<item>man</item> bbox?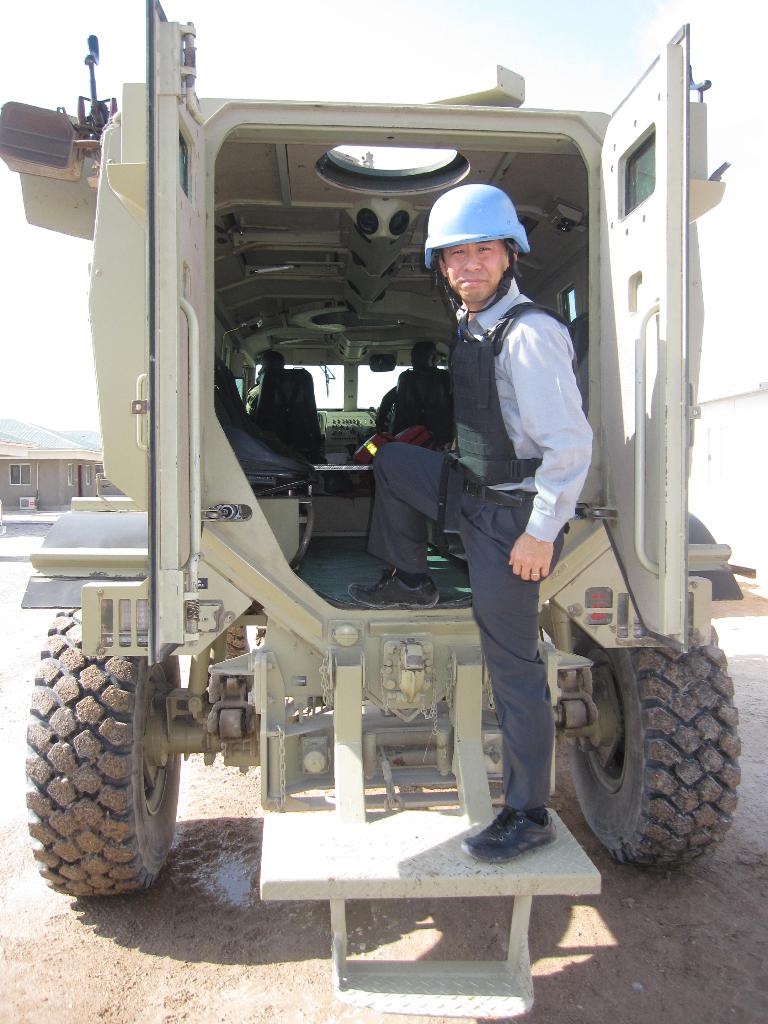
{"left": 346, "top": 179, "right": 598, "bottom": 867}
